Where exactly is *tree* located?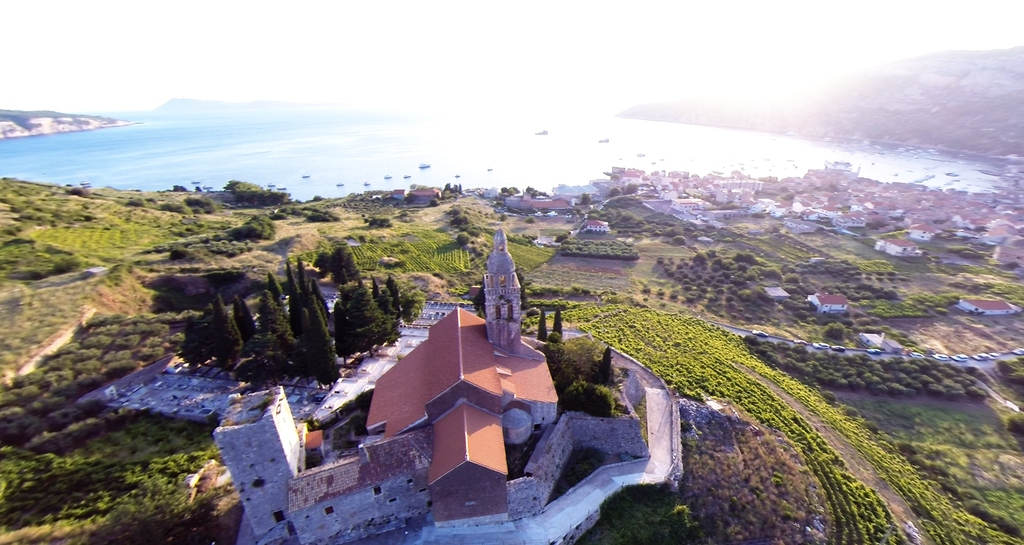
Its bounding box is (x1=548, y1=306, x2=563, y2=337).
